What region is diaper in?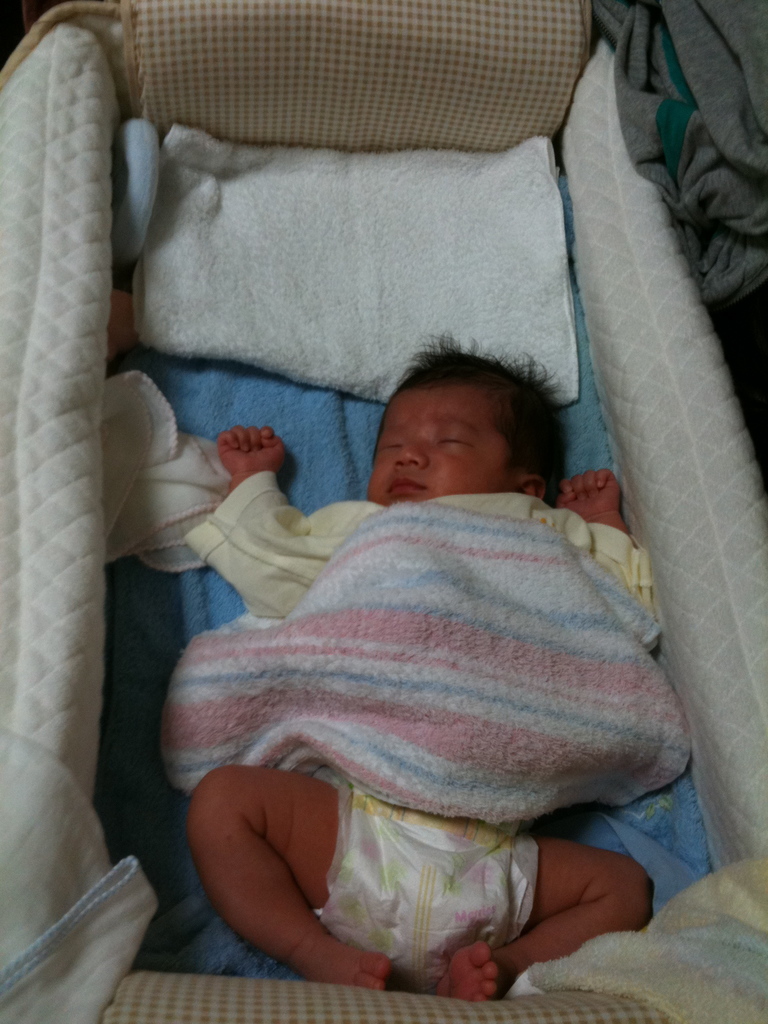
box=[311, 788, 543, 997].
